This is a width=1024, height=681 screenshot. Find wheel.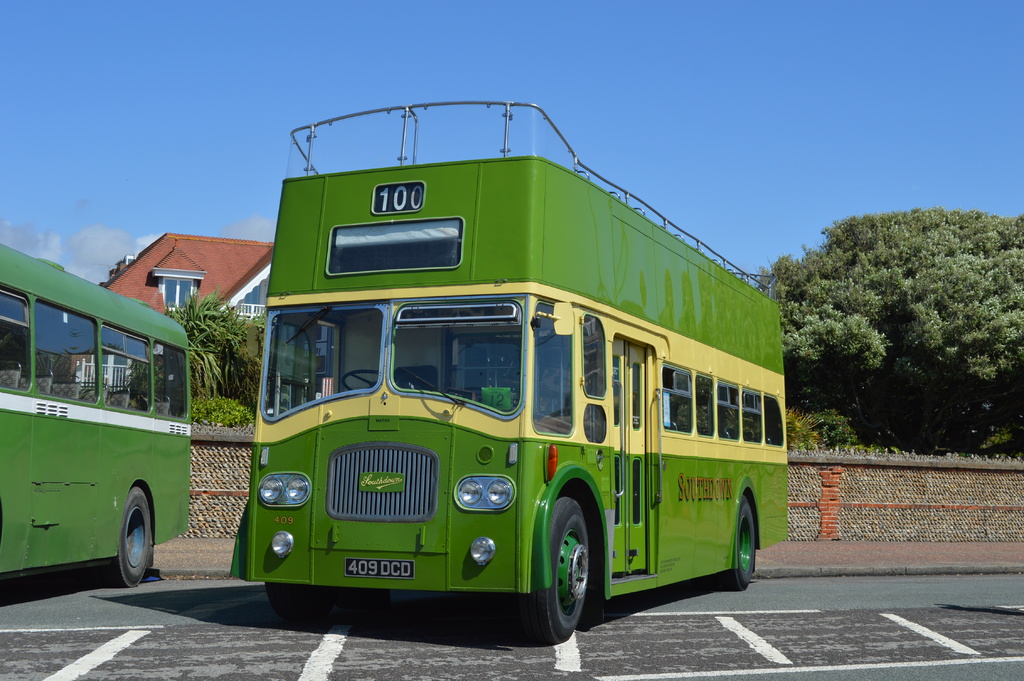
Bounding box: (left=515, top=495, right=593, bottom=646).
